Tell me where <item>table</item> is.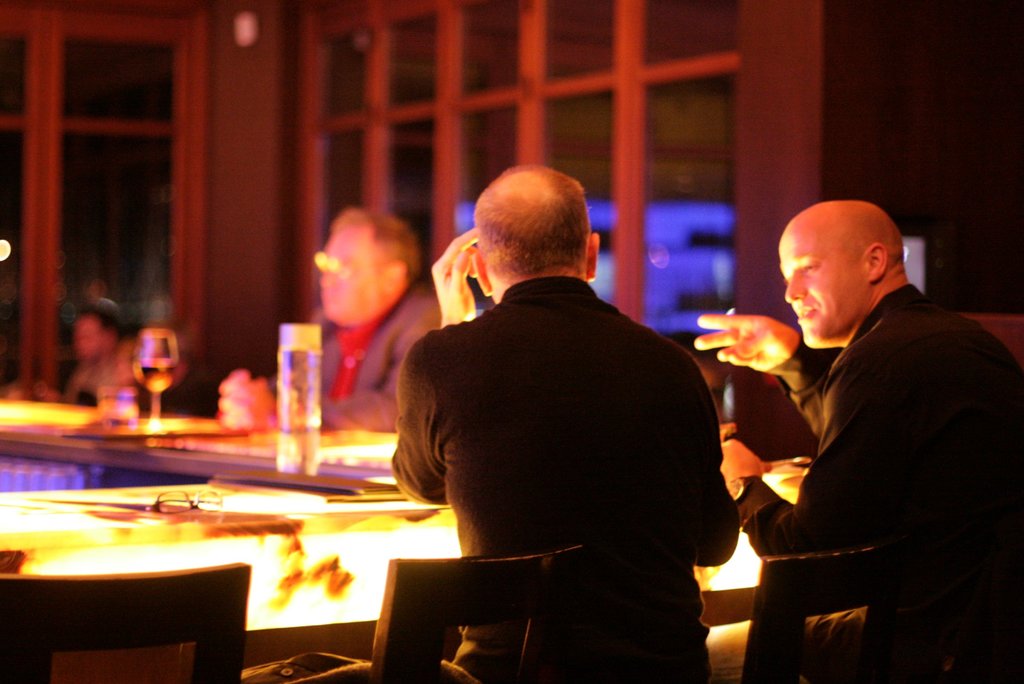
<item>table</item> is at rect(0, 400, 810, 683).
